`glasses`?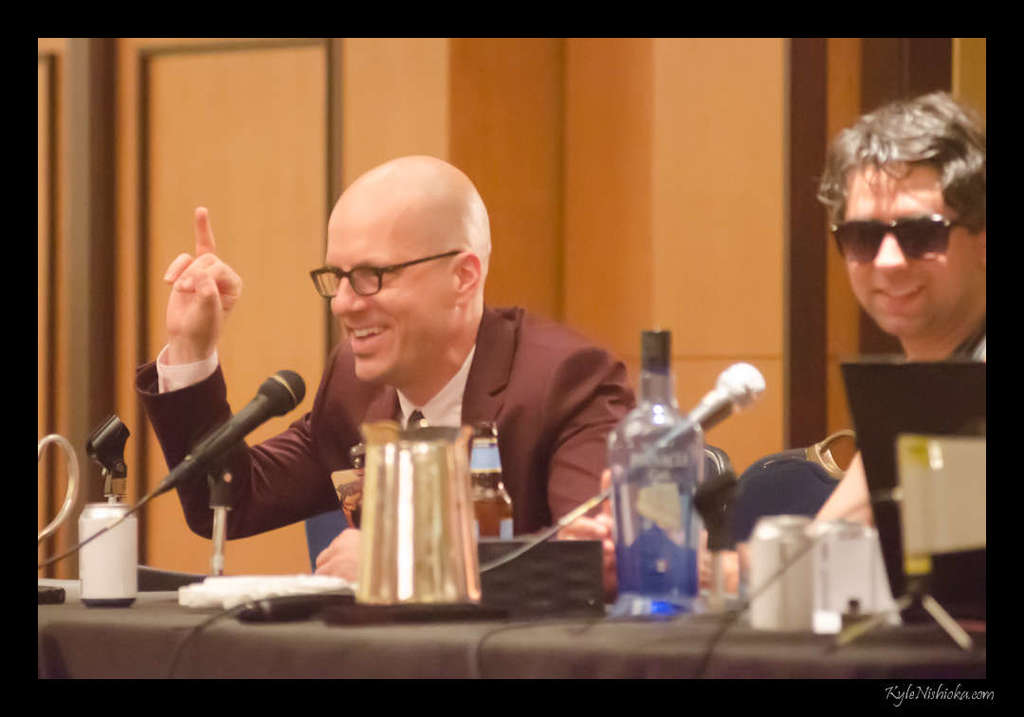
box=[850, 205, 979, 260]
